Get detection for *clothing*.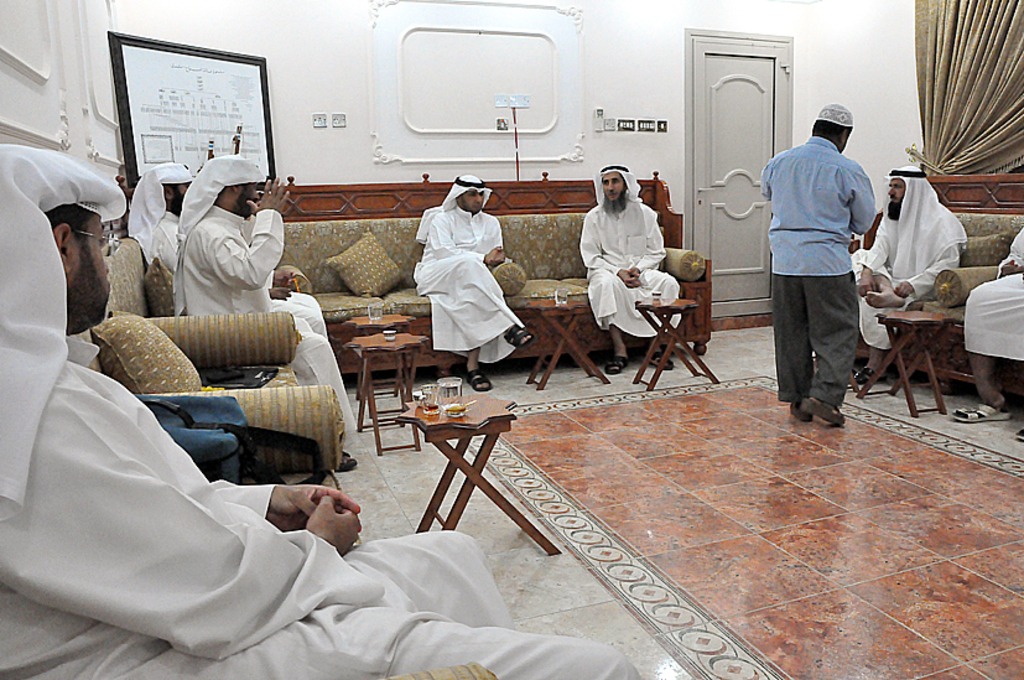
Detection: {"x1": 963, "y1": 227, "x2": 1023, "y2": 364}.
